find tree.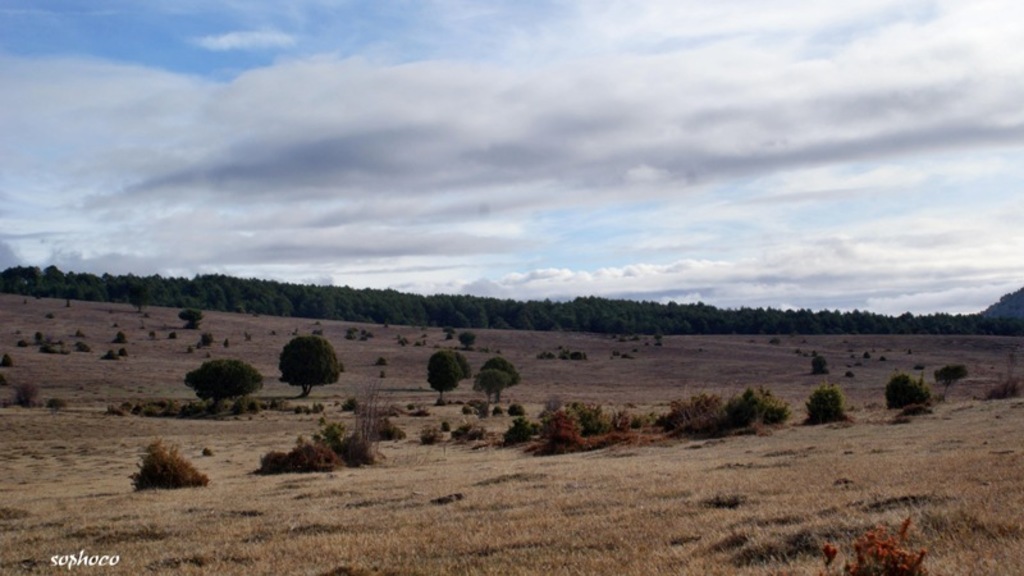
480, 355, 521, 389.
